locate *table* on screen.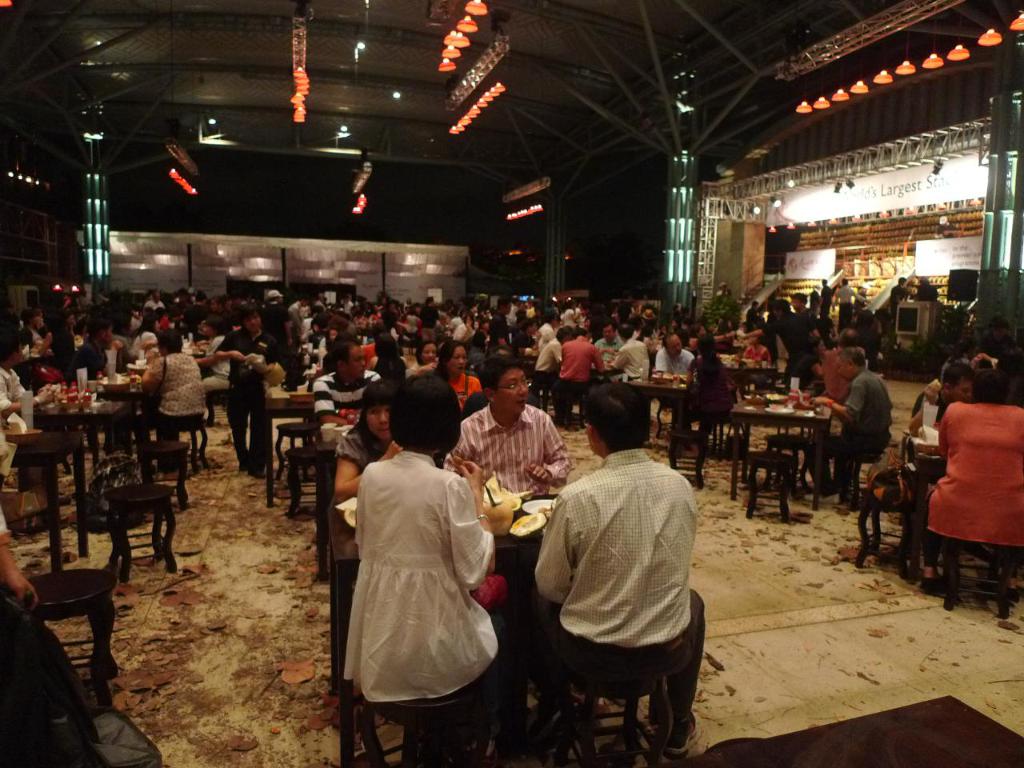
On screen at select_region(722, 384, 827, 516).
